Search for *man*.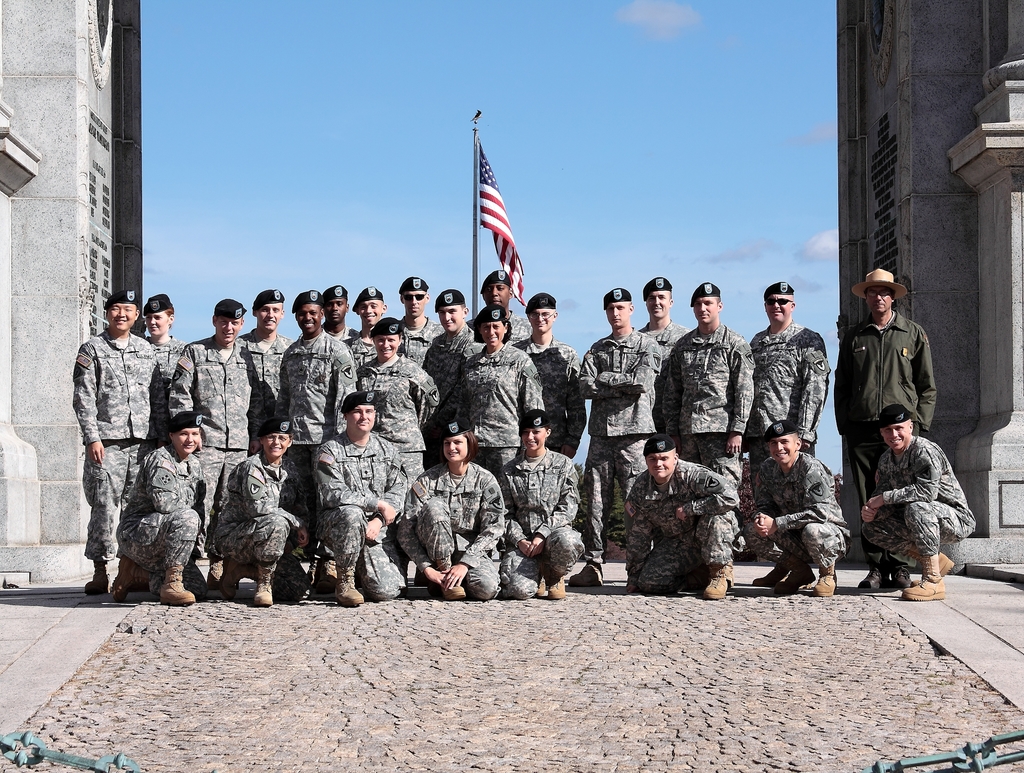
Found at bbox(172, 295, 259, 535).
